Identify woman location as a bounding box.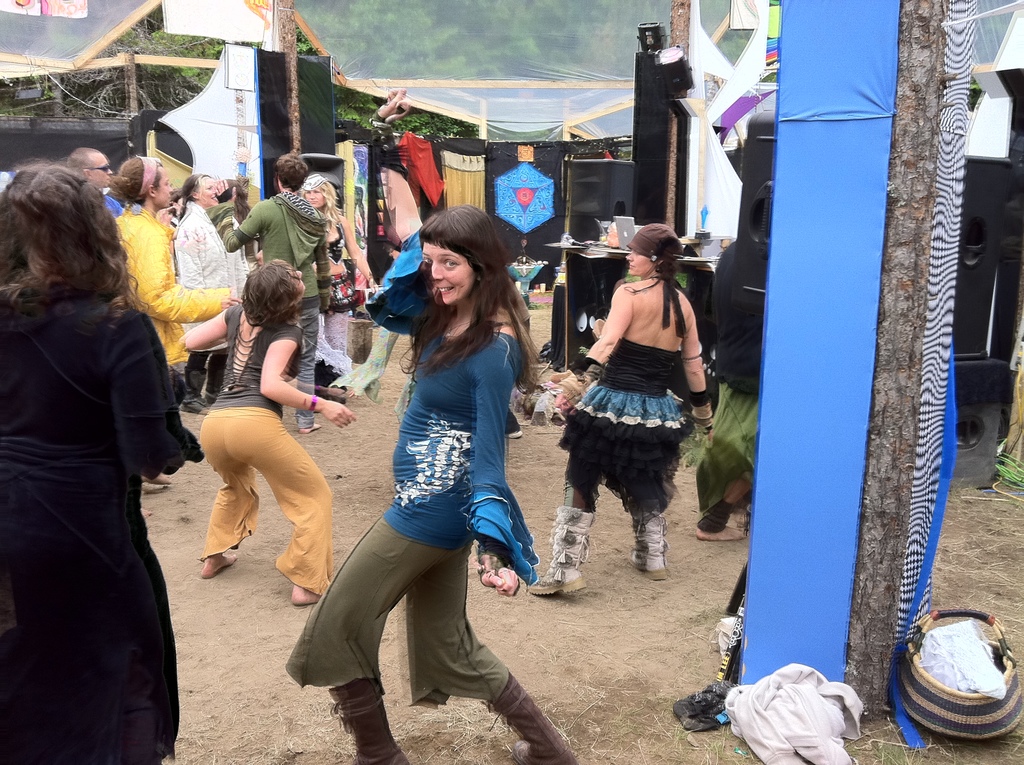
[299,171,376,396].
